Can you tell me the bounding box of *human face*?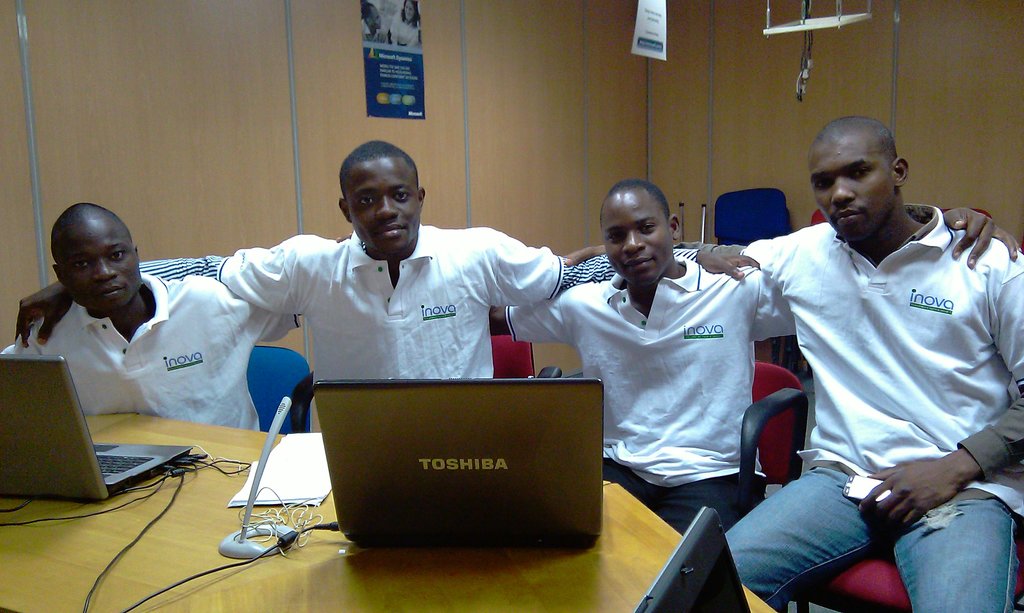
left=806, top=139, right=895, bottom=238.
